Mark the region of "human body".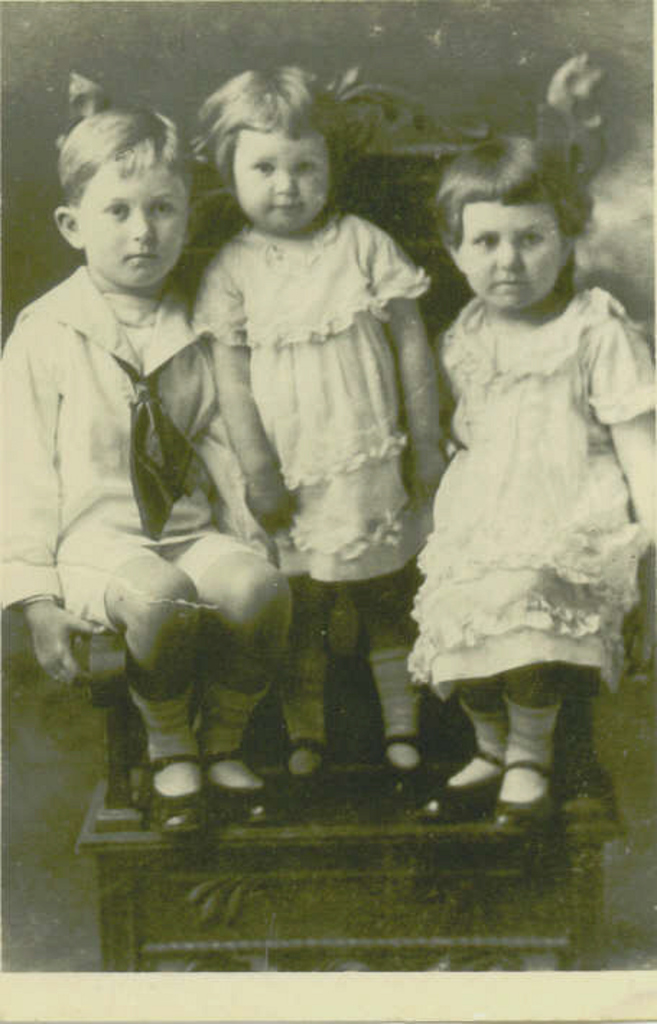
Region: [x1=0, y1=260, x2=300, y2=842].
